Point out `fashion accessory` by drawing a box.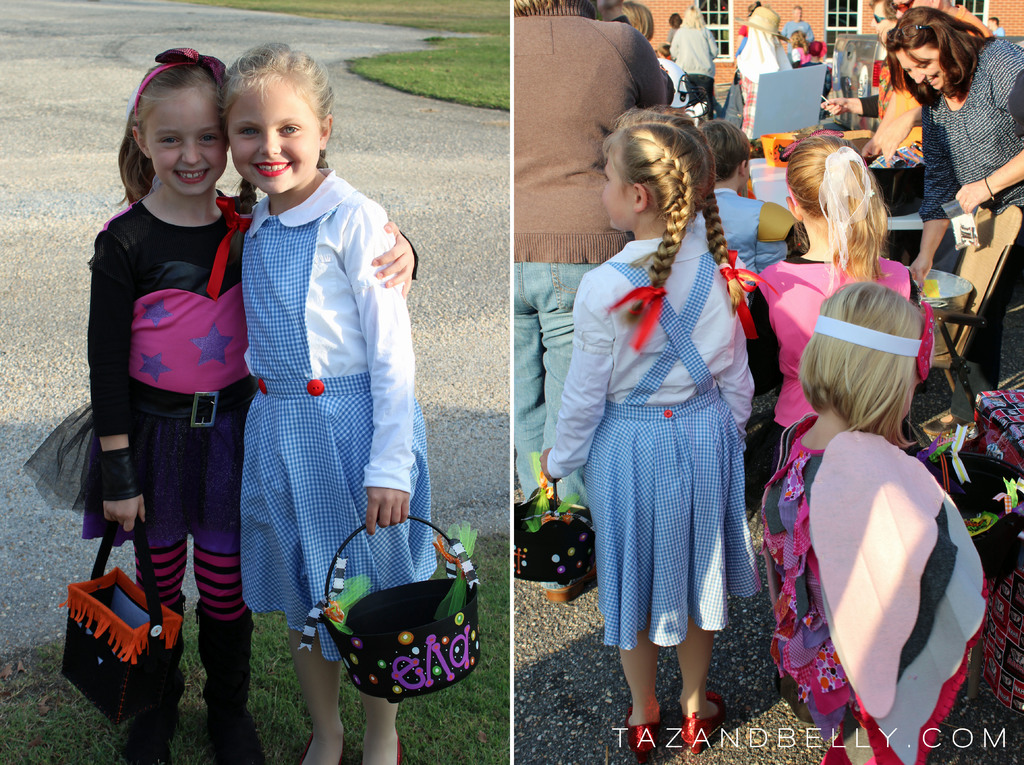
612,12,631,24.
